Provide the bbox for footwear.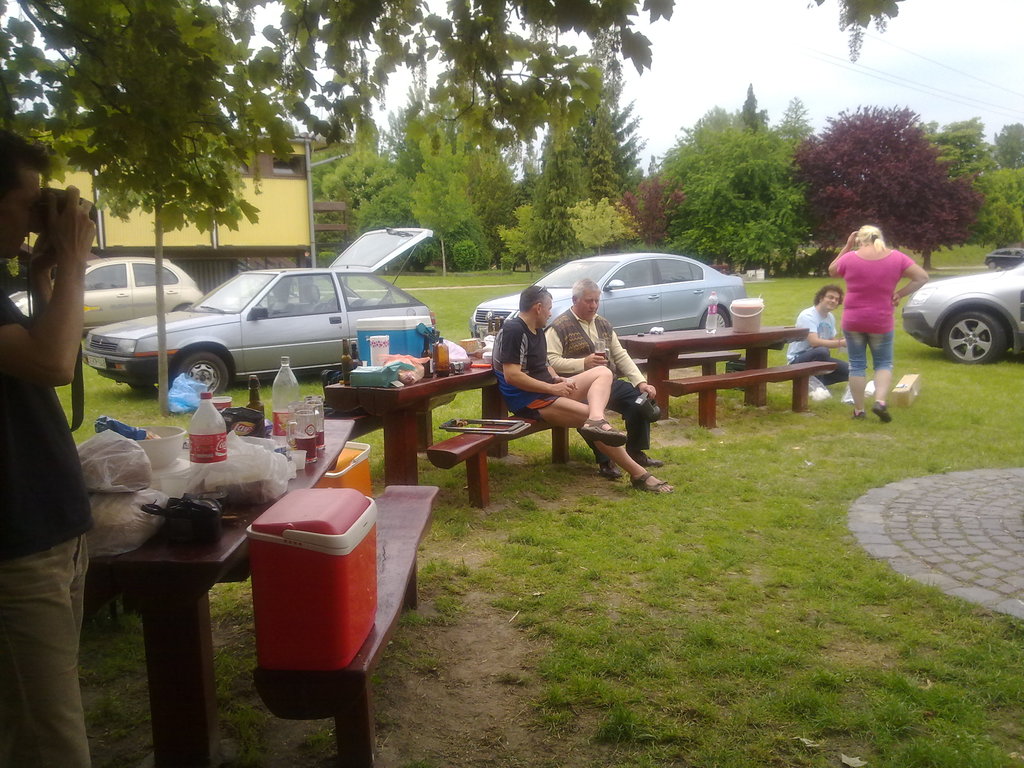
box=[602, 459, 621, 477].
